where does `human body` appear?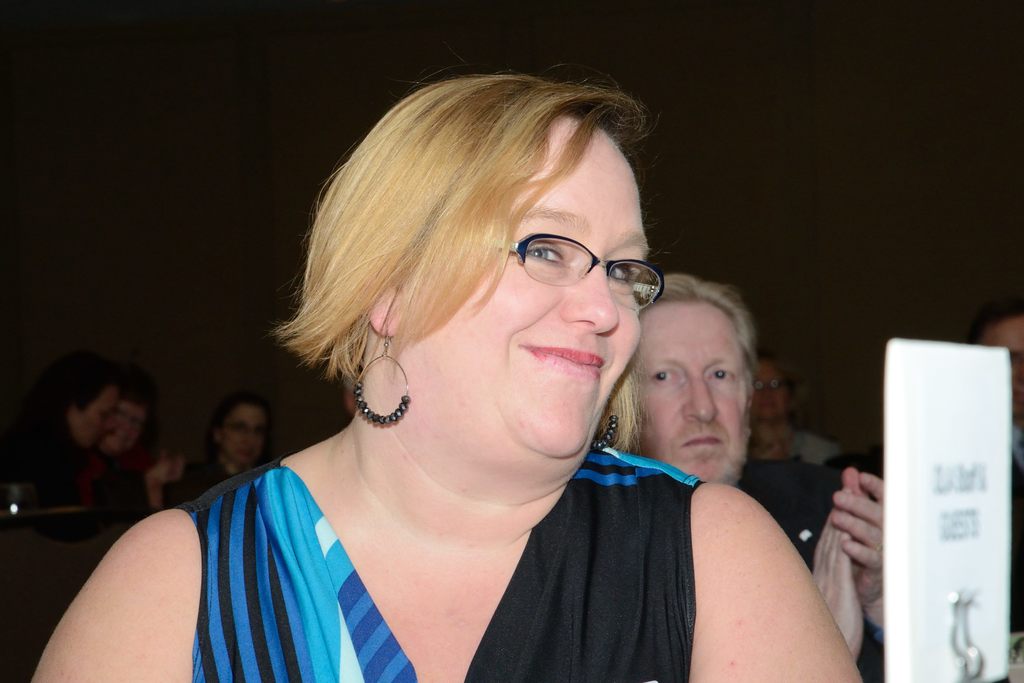
Appears at BBox(966, 289, 1023, 670).
